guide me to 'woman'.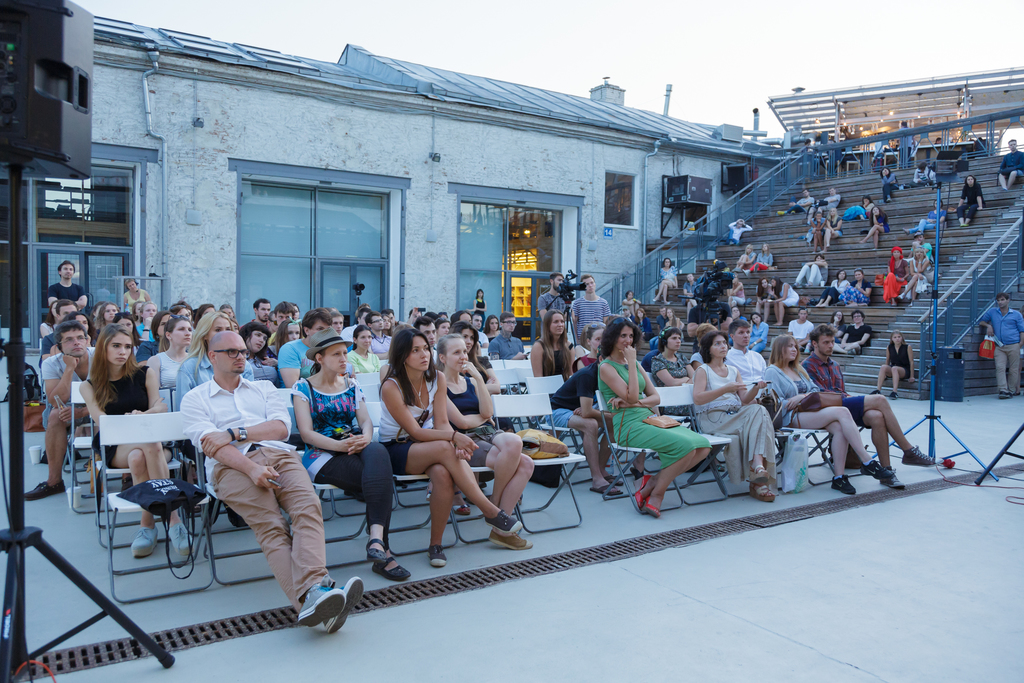
Guidance: {"left": 881, "top": 167, "right": 896, "bottom": 200}.
